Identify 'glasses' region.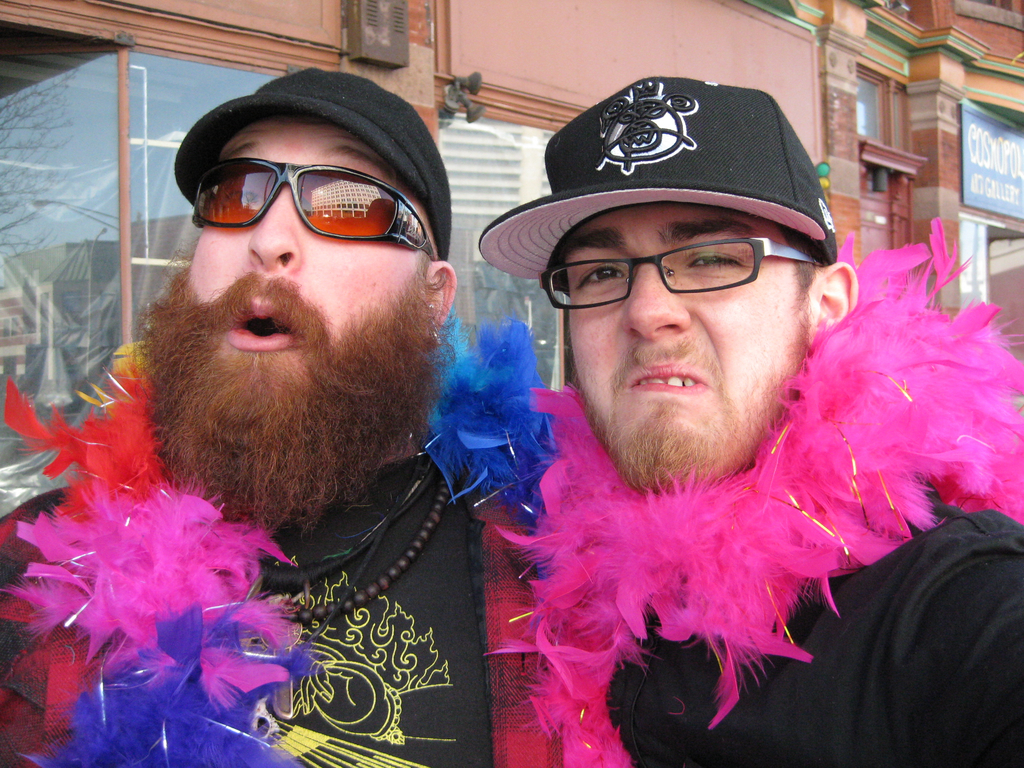
Region: (512,221,817,312).
